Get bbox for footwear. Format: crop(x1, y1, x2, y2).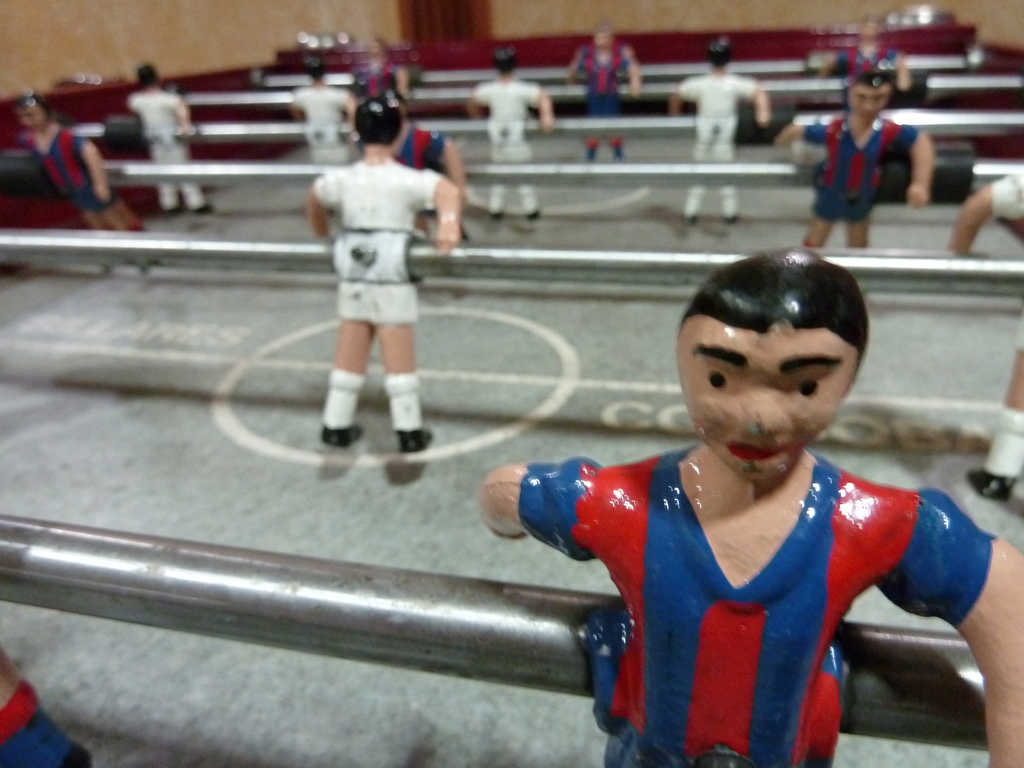
crop(684, 214, 696, 225).
